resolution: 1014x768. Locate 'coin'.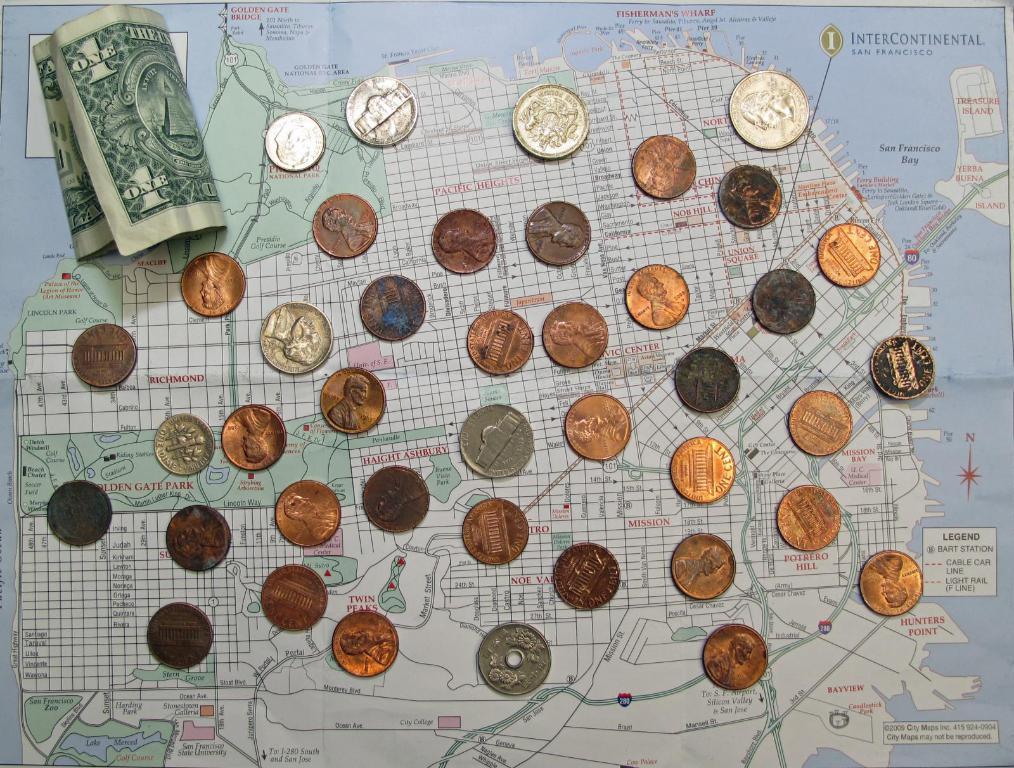
{"left": 858, "top": 545, "right": 932, "bottom": 618}.
